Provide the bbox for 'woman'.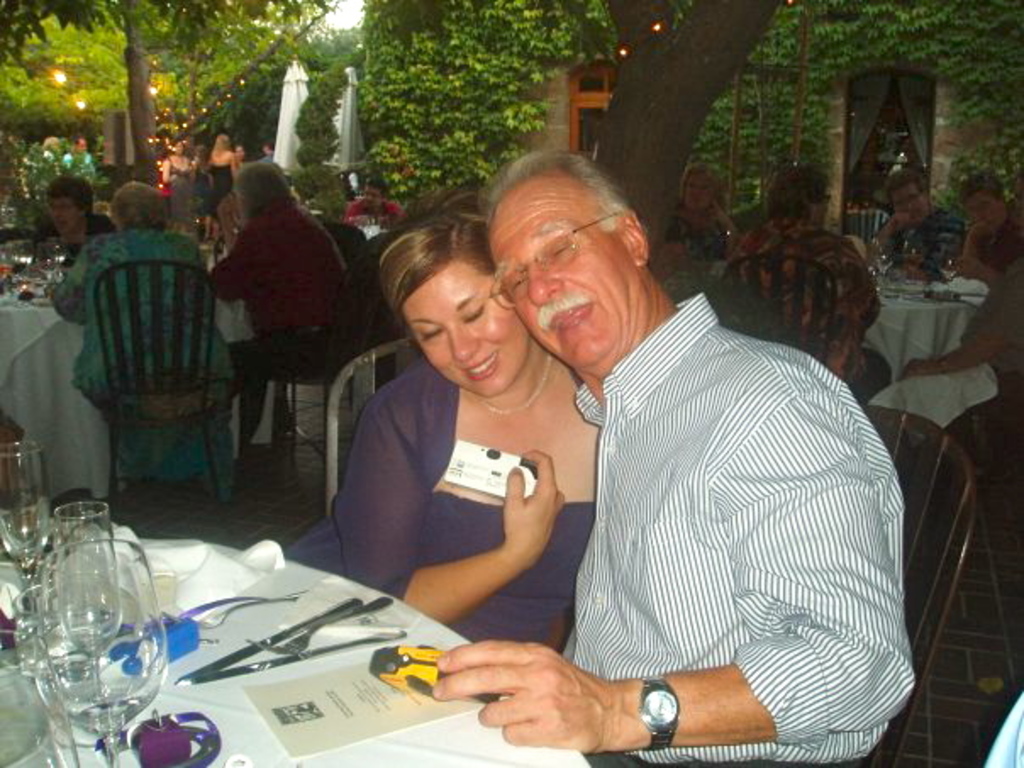
box=[154, 134, 202, 225].
